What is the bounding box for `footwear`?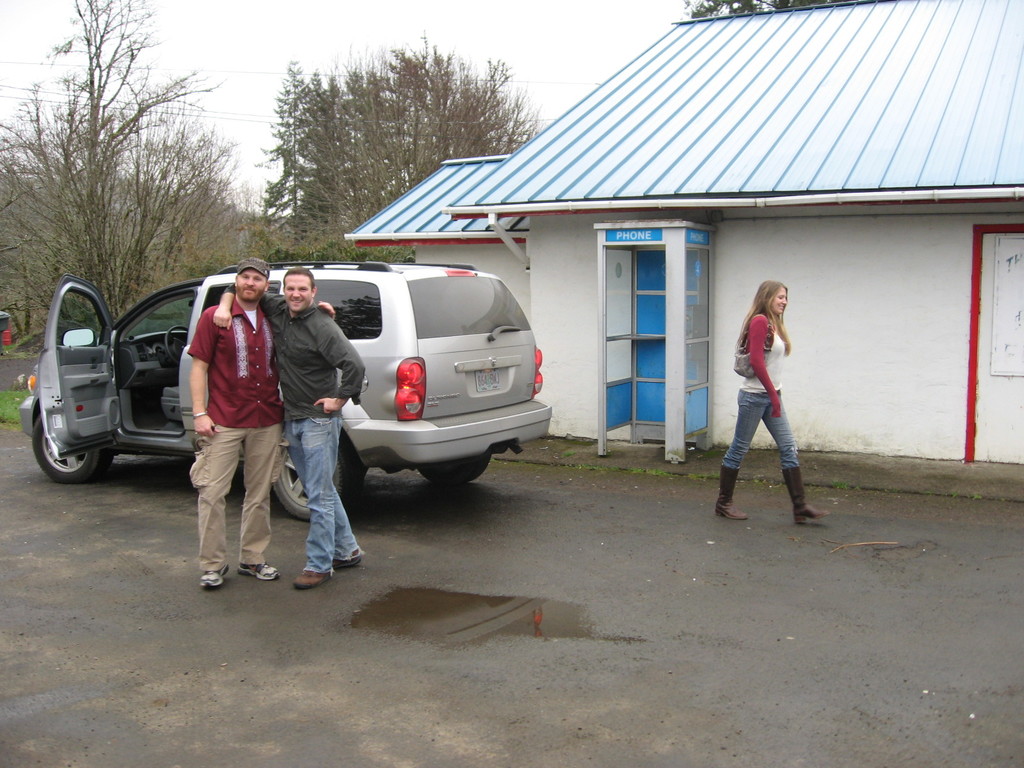
<bbox>716, 467, 746, 522</bbox>.
